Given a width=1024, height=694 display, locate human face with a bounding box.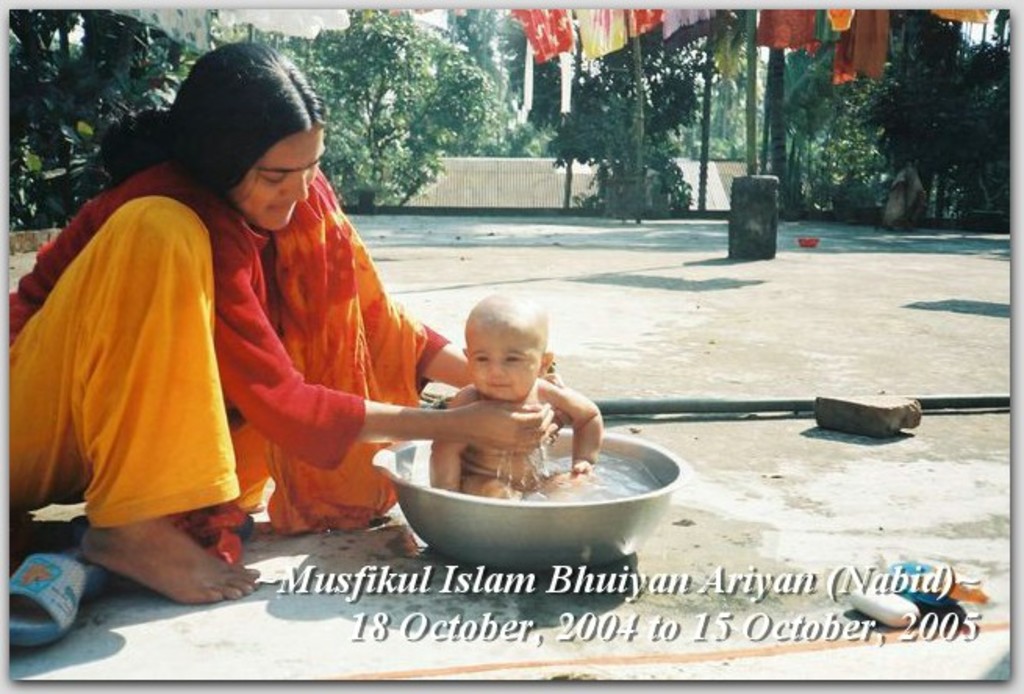
Located: [466,320,544,400].
